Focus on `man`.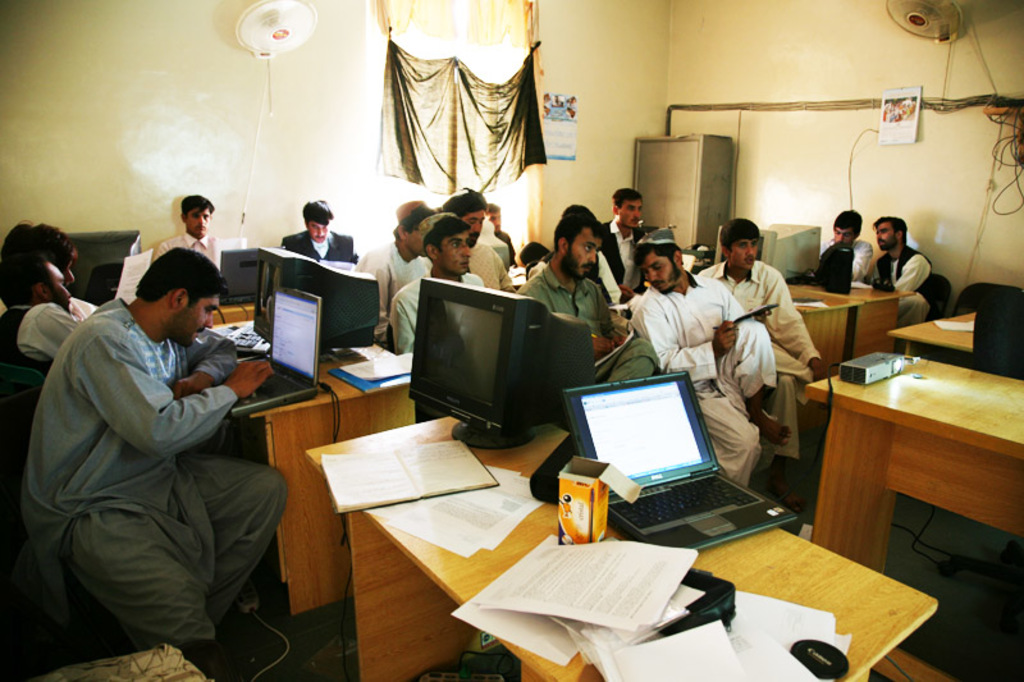
Focused at crop(485, 201, 521, 266).
